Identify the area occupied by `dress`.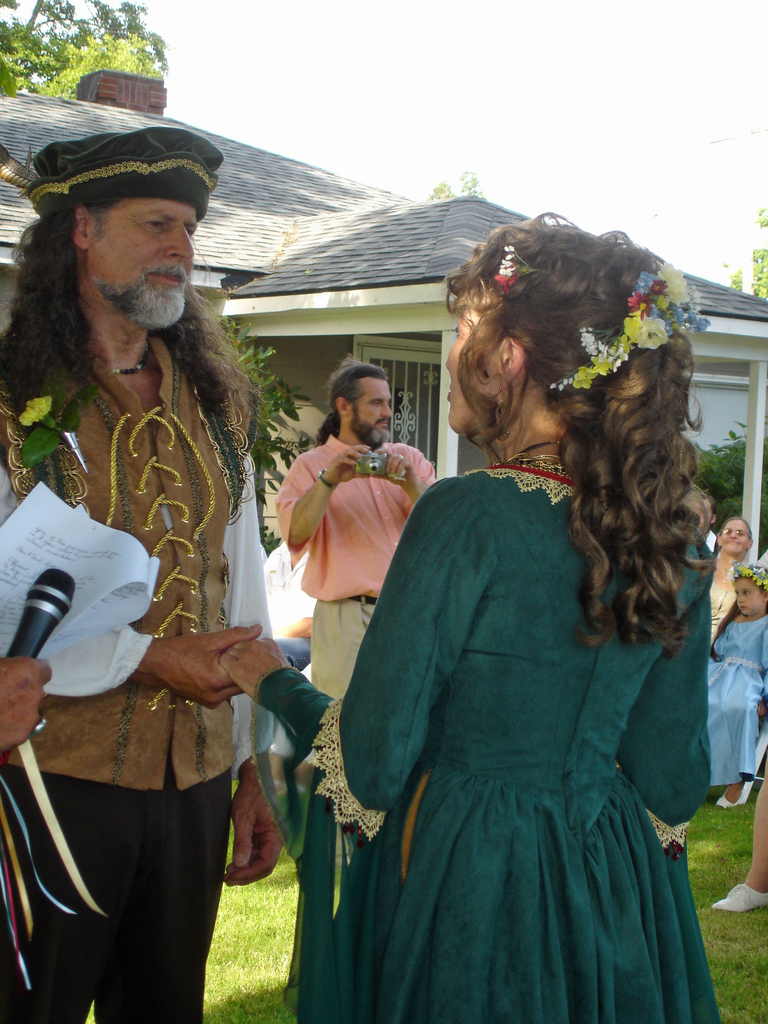
Area: BBox(703, 612, 767, 784).
